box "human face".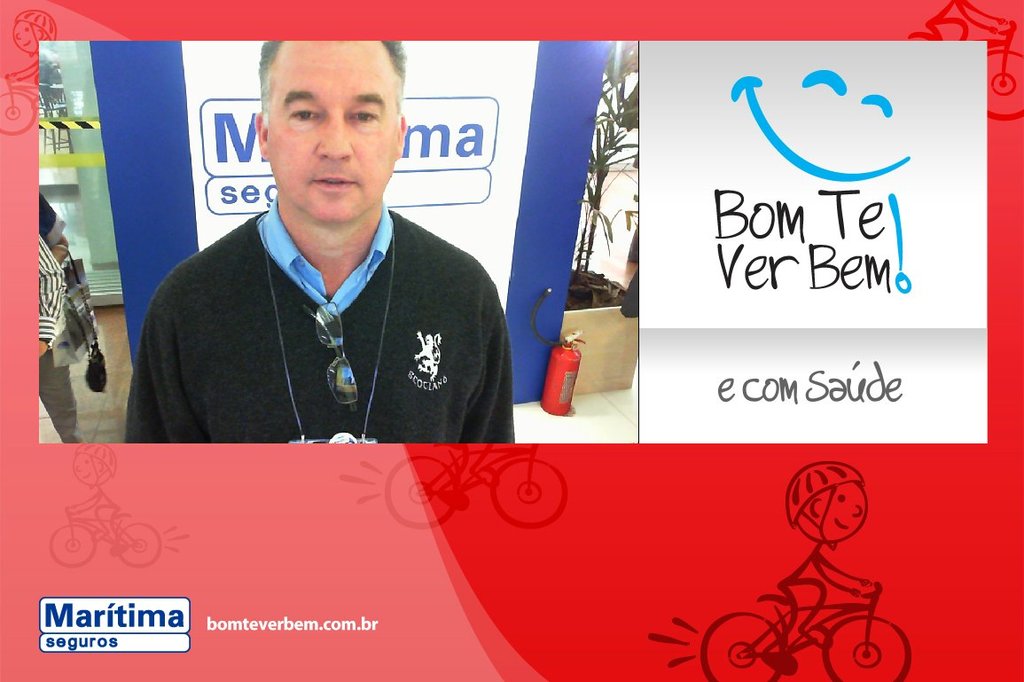
box=[266, 37, 401, 221].
